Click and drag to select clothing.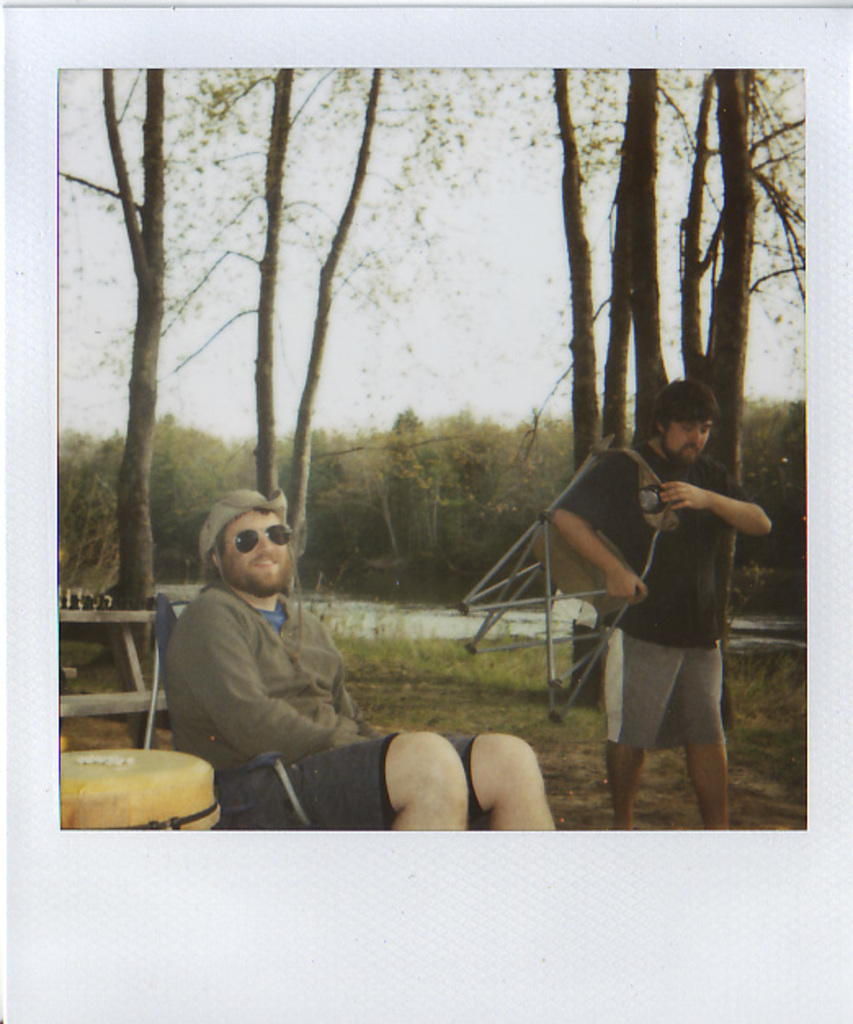
Selection: select_region(165, 581, 484, 838).
